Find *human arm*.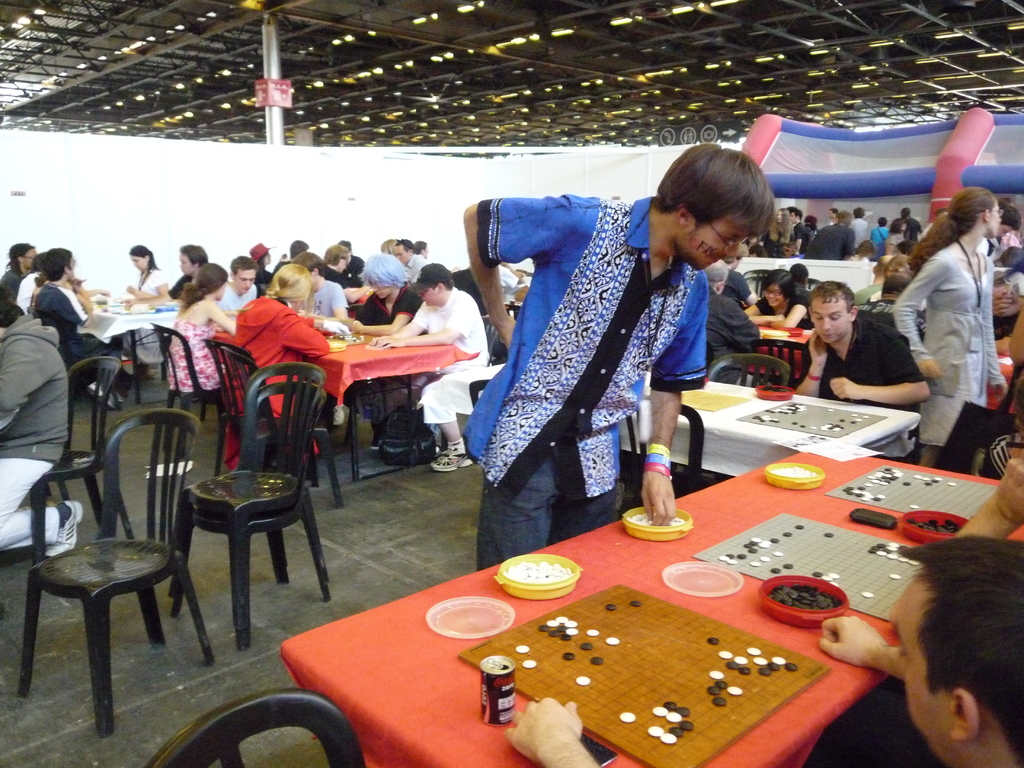
Rect(795, 226, 806, 257).
